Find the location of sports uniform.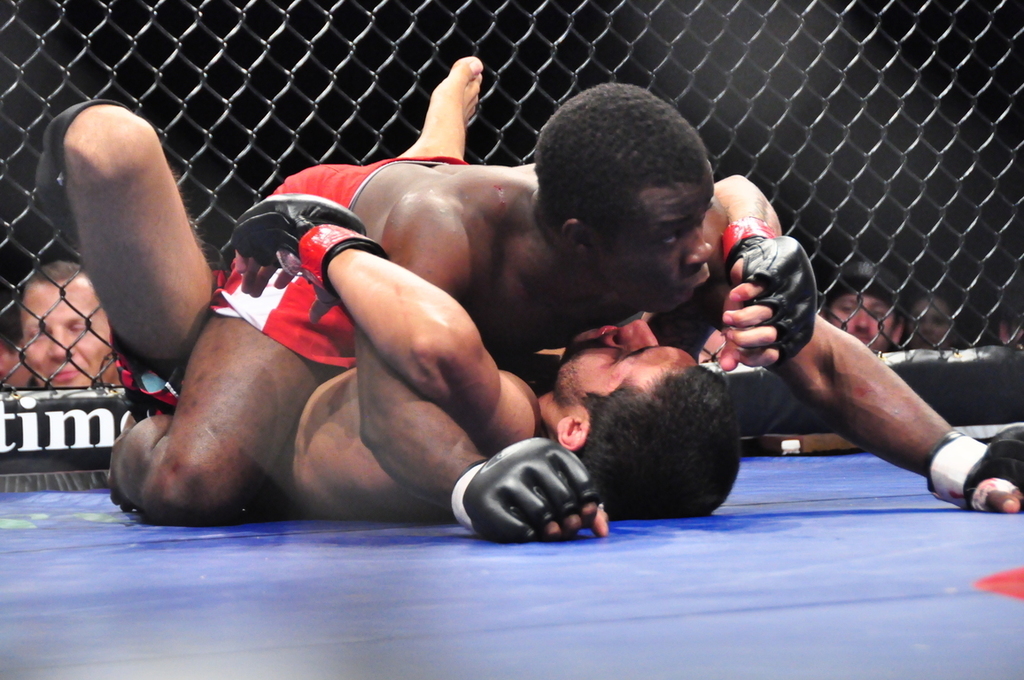
Location: [x1=207, y1=161, x2=464, y2=364].
